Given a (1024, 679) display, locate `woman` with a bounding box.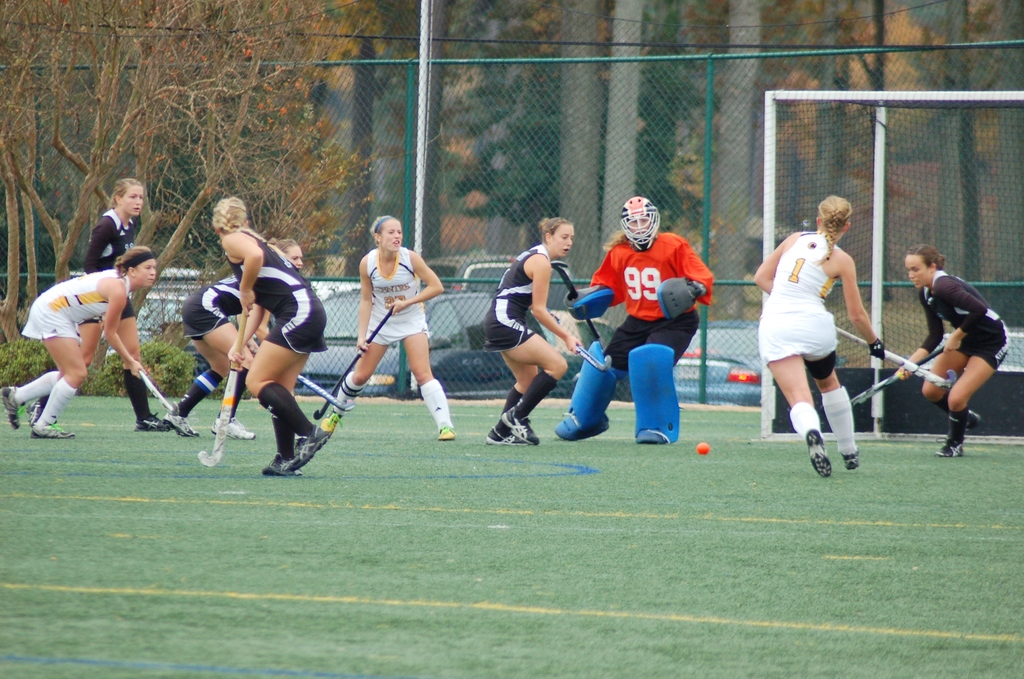
Located: locate(26, 177, 175, 434).
